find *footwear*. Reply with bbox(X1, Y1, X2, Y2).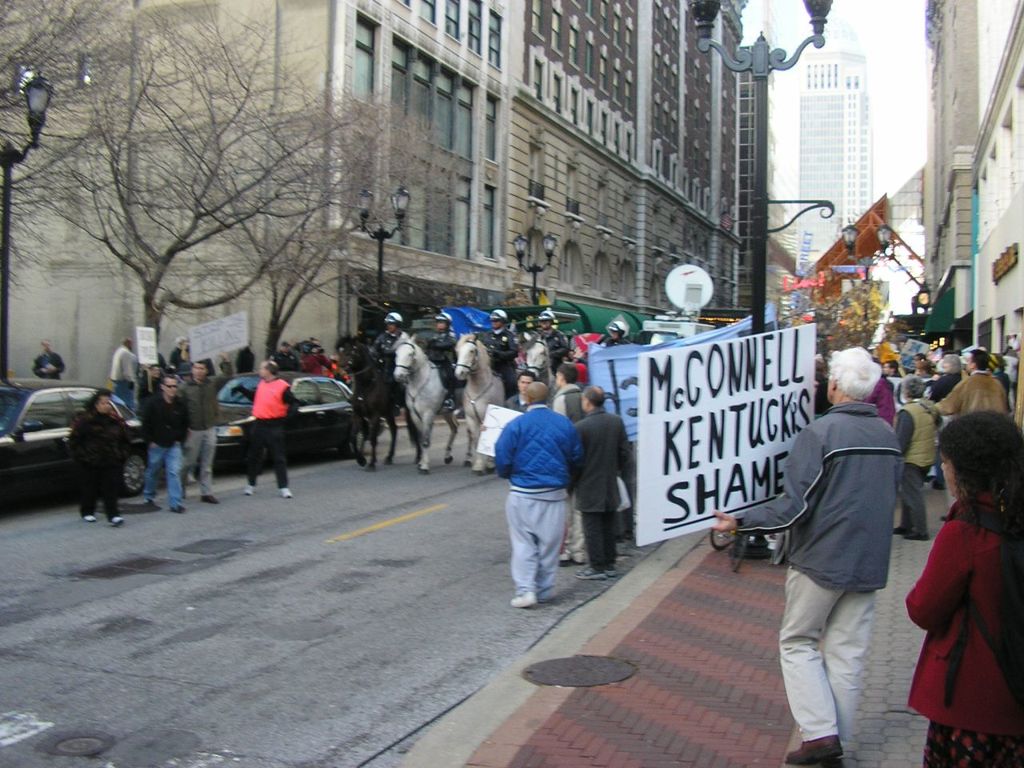
bbox(570, 561, 584, 569).
